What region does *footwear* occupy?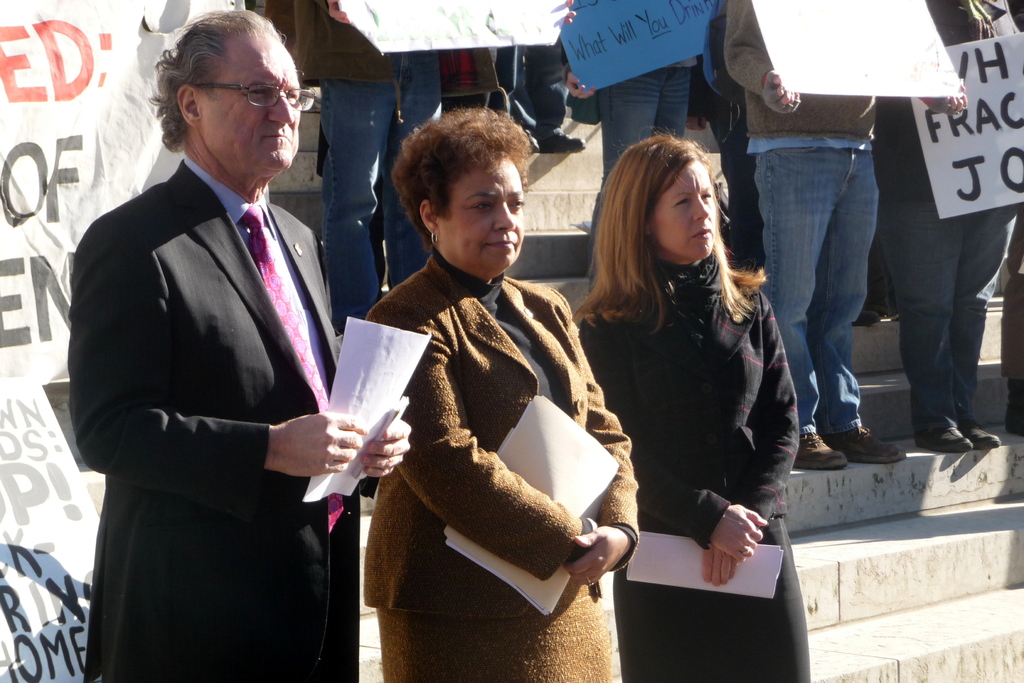
rect(913, 419, 972, 456).
